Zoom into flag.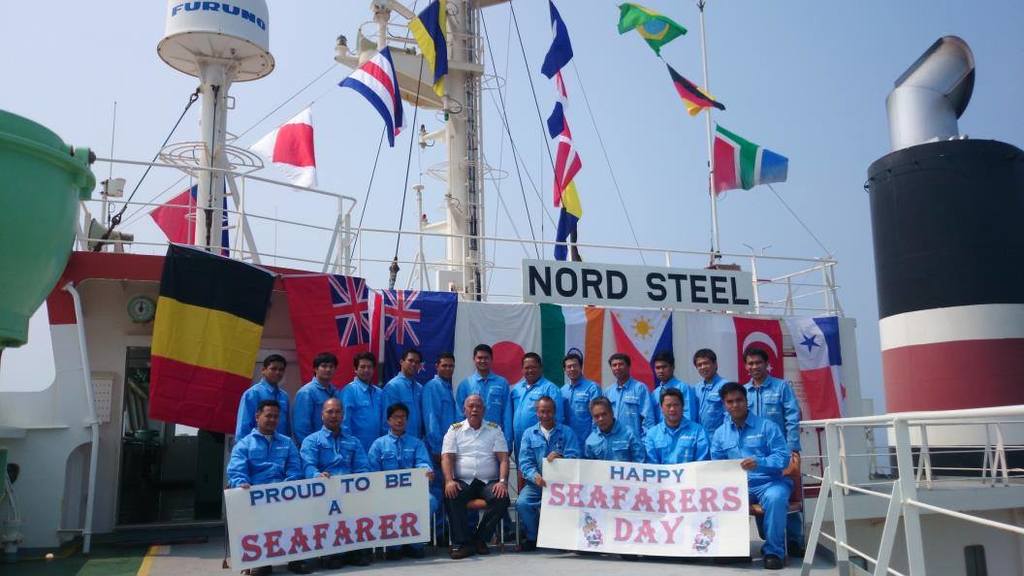
Zoom target: [617,0,691,54].
